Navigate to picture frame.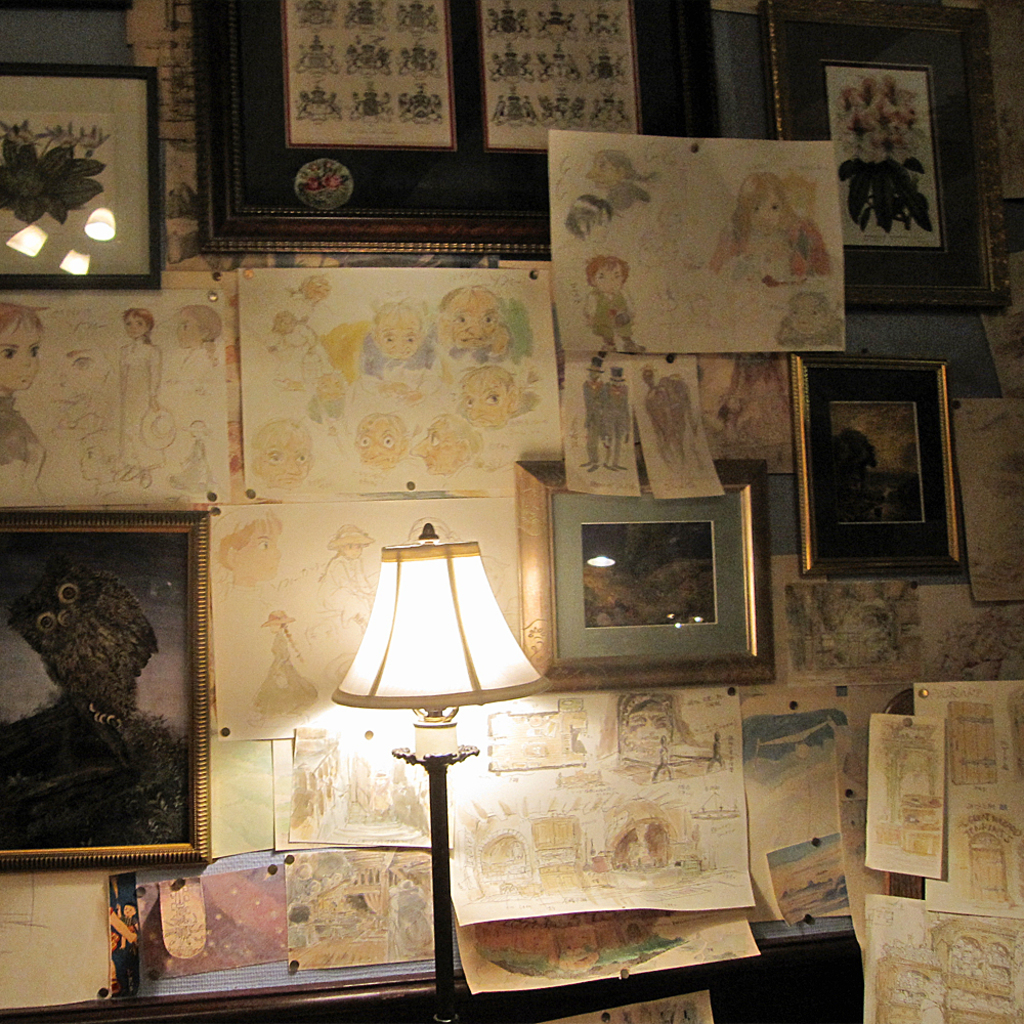
Navigation target: bbox(0, 61, 161, 296).
